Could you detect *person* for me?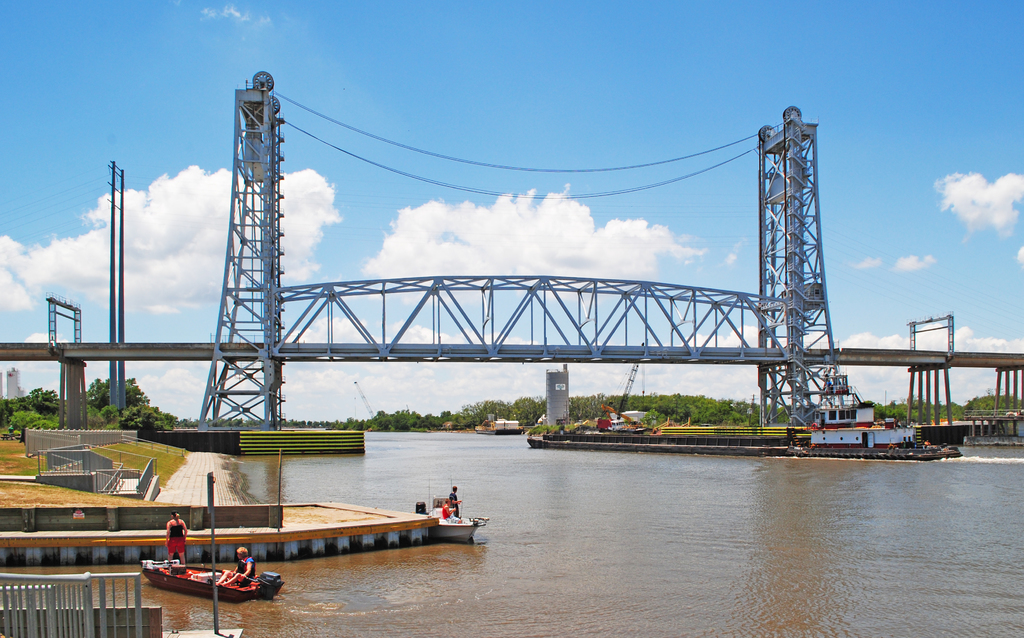
Detection result: <region>164, 509, 187, 566</region>.
